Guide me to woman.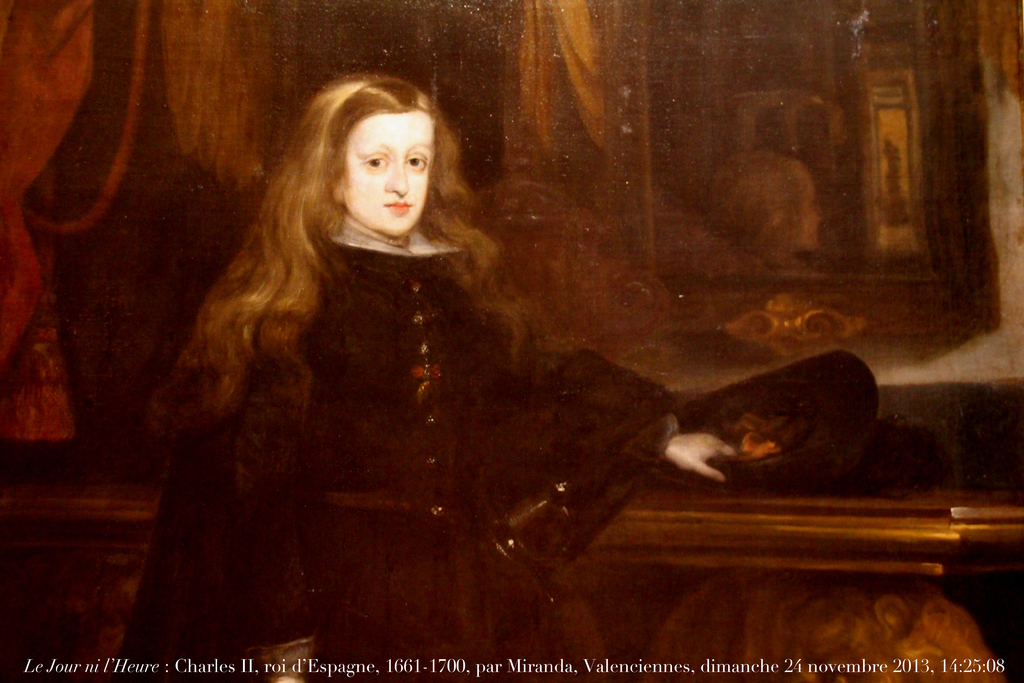
Guidance: left=157, top=72, right=708, bottom=636.
